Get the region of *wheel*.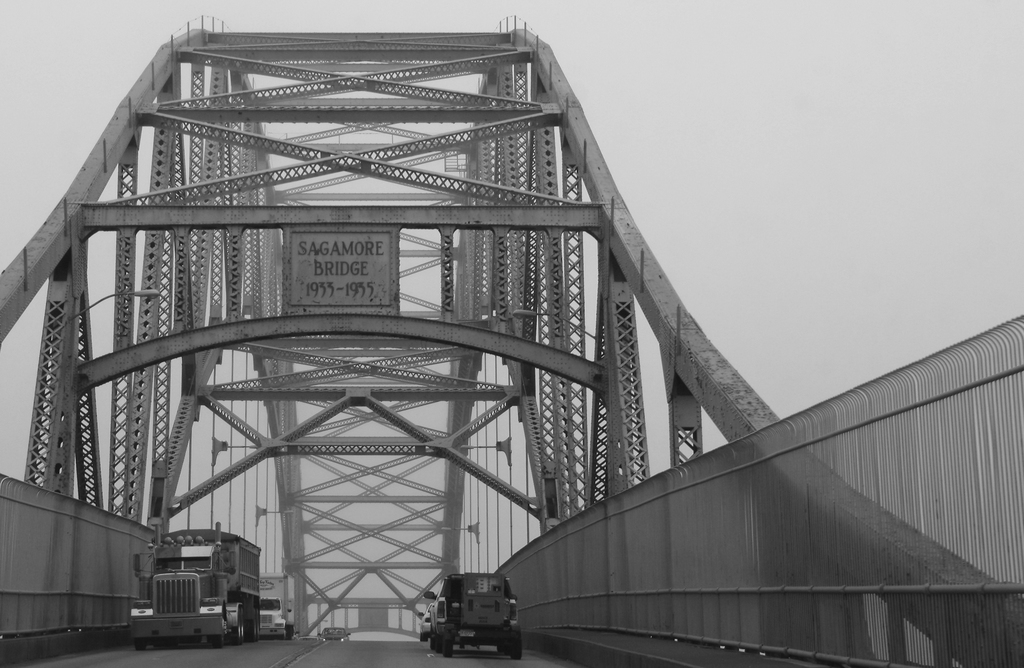
locate(437, 634, 442, 653).
